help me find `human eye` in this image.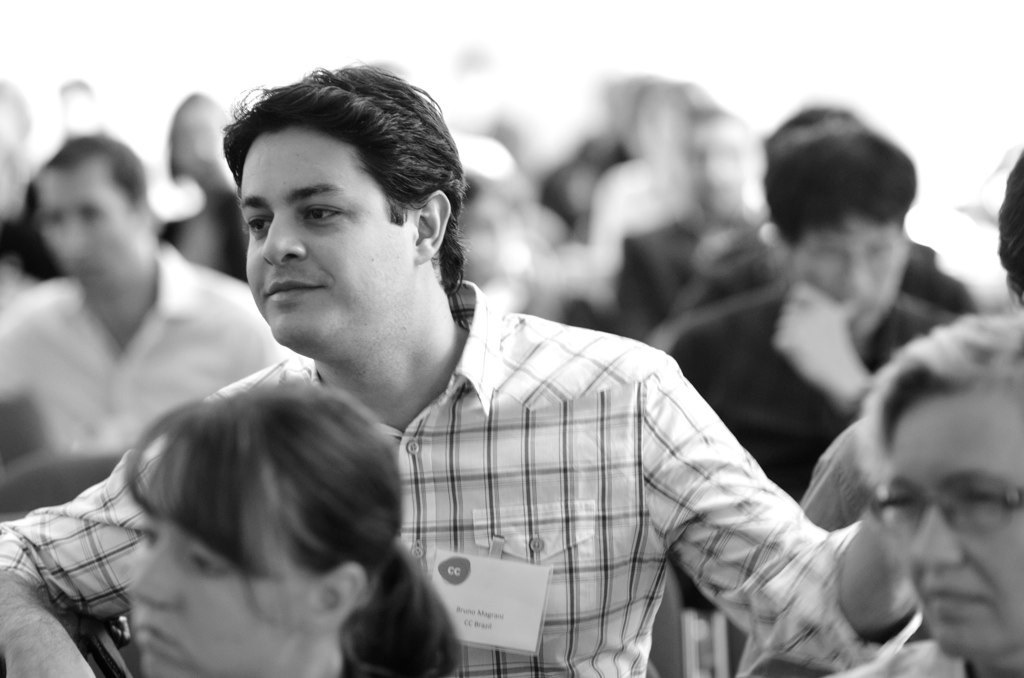
Found it: bbox=(246, 214, 273, 238).
